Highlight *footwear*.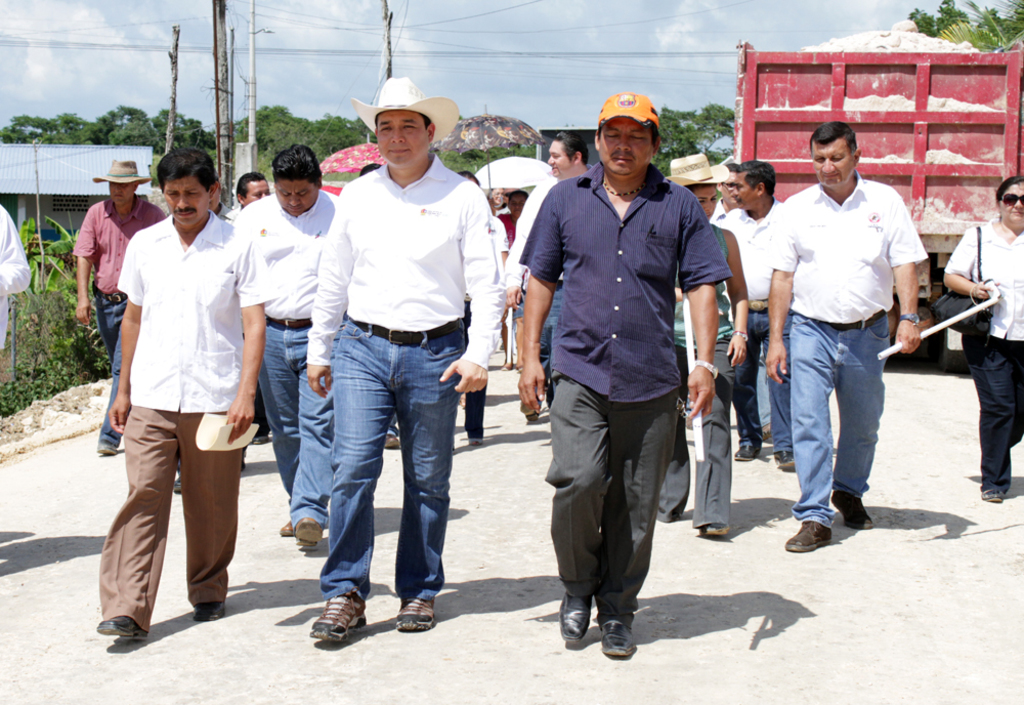
Highlighted region: <region>298, 515, 329, 553</region>.
